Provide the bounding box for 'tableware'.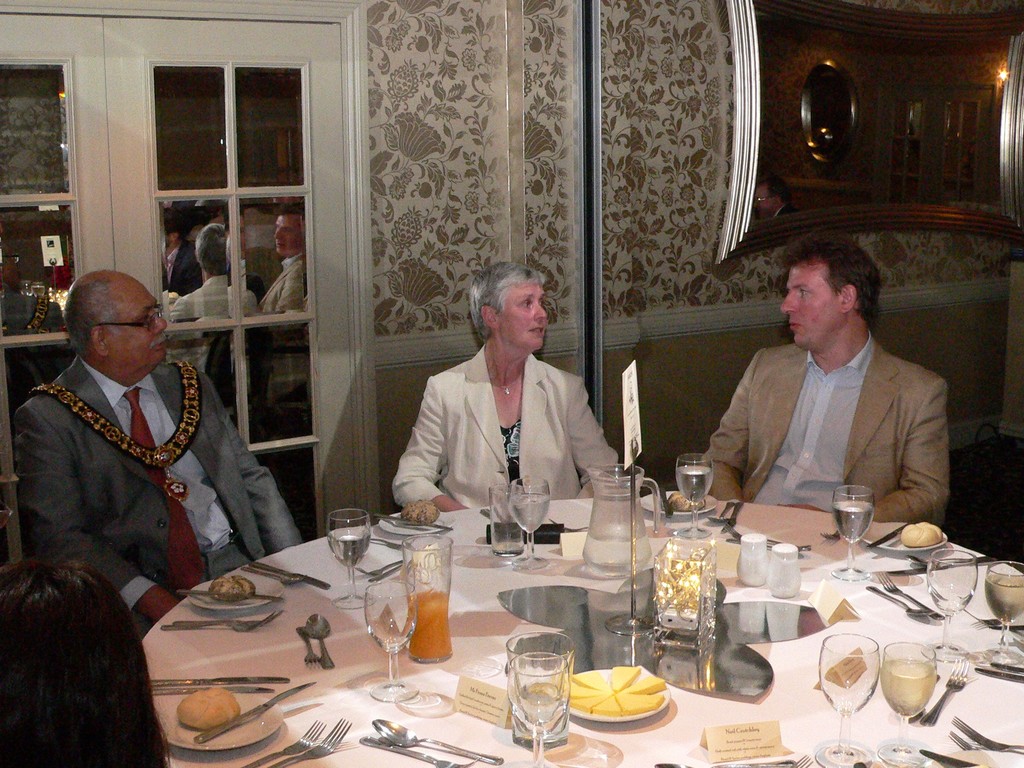
left=164, top=691, right=284, bottom=752.
